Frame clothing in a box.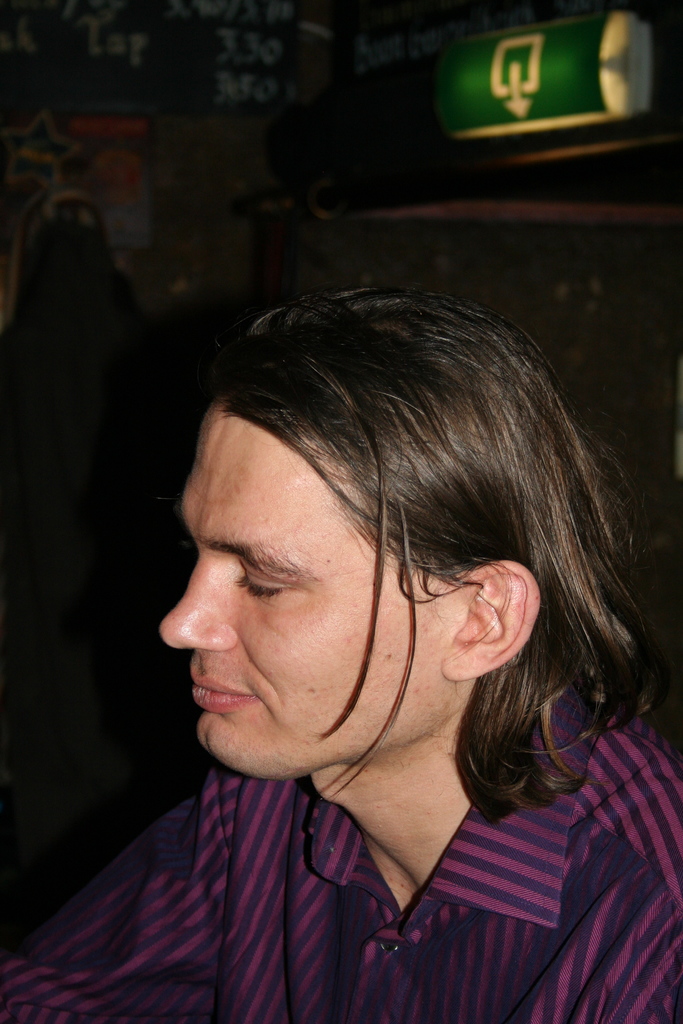
bbox=(35, 735, 647, 1012).
